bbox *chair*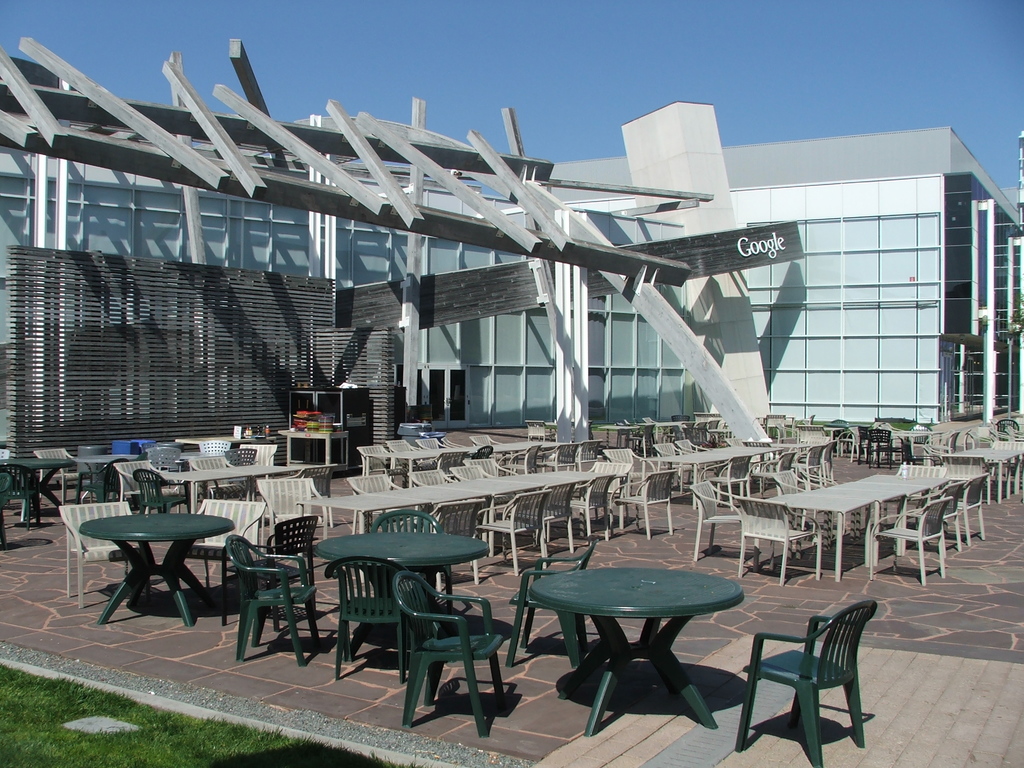
<bbox>357, 508, 442, 604</bbox>
